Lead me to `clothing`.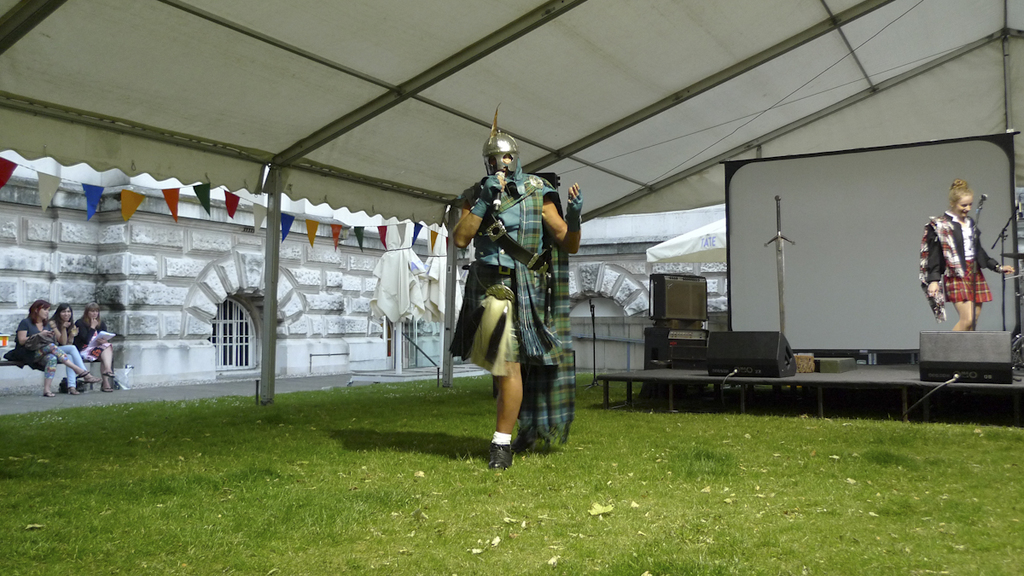
Lead to [451, 166, 575, 453].
